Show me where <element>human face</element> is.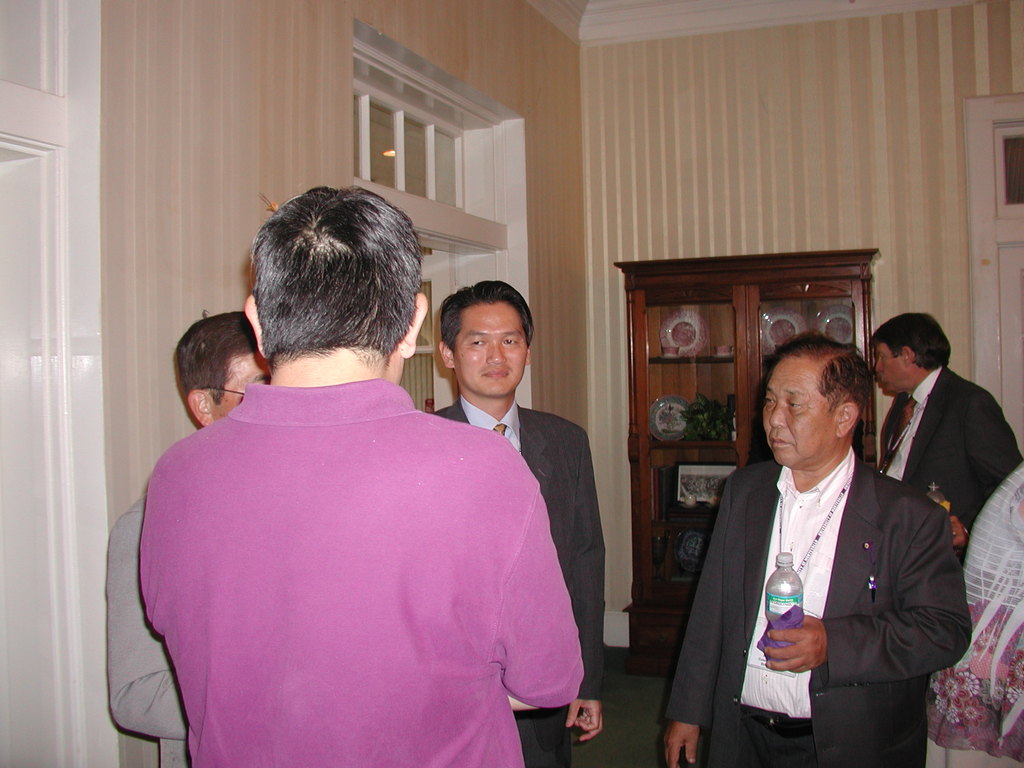
<element>human face</element> is at {"left": 875, "top": 340, "right": 913, "bottom": 399}.
